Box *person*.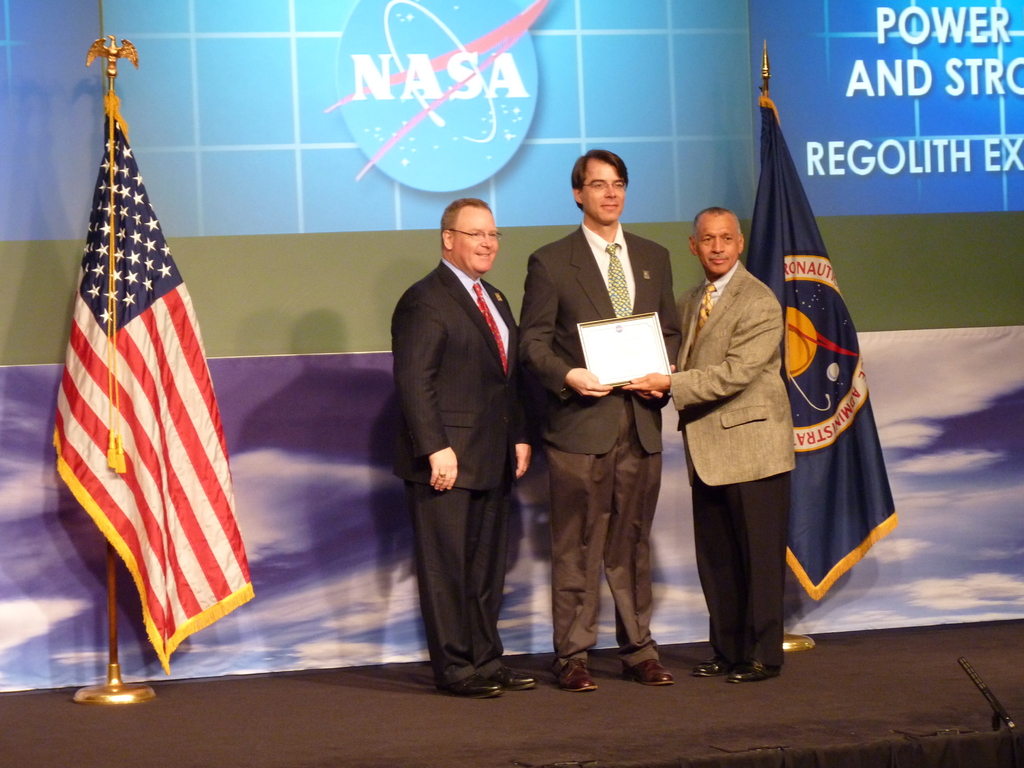
bbox=[623, 200, 797, 686].
